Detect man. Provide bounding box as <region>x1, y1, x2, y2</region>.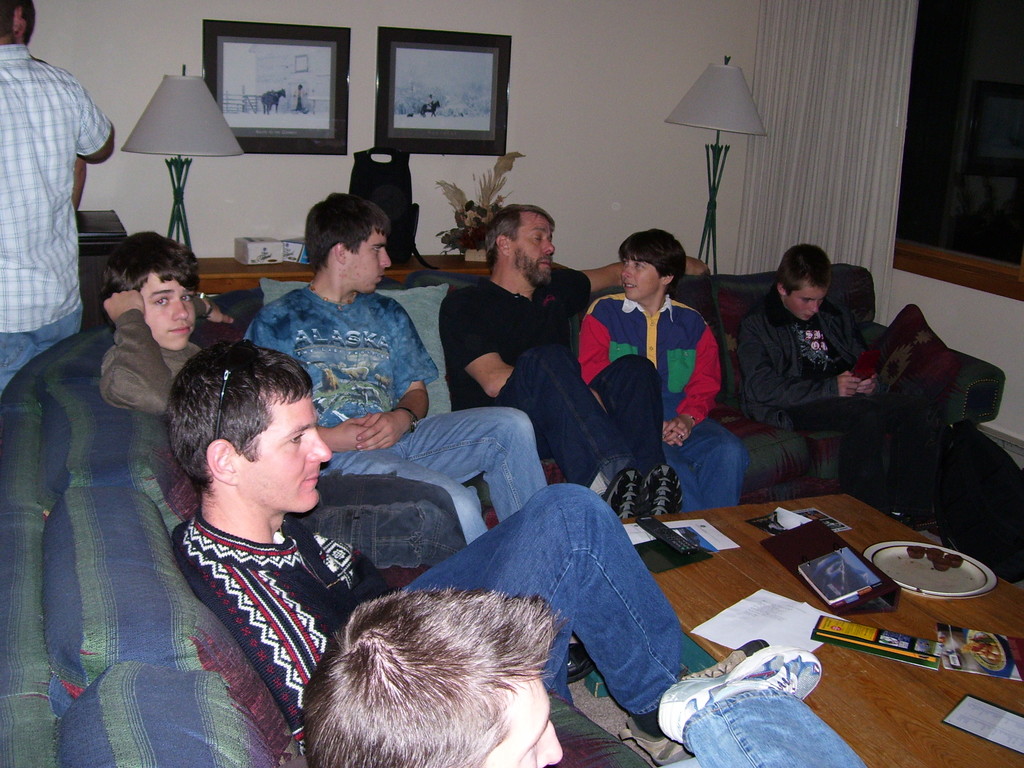
<region>99, 228, 470, 568</region>.
